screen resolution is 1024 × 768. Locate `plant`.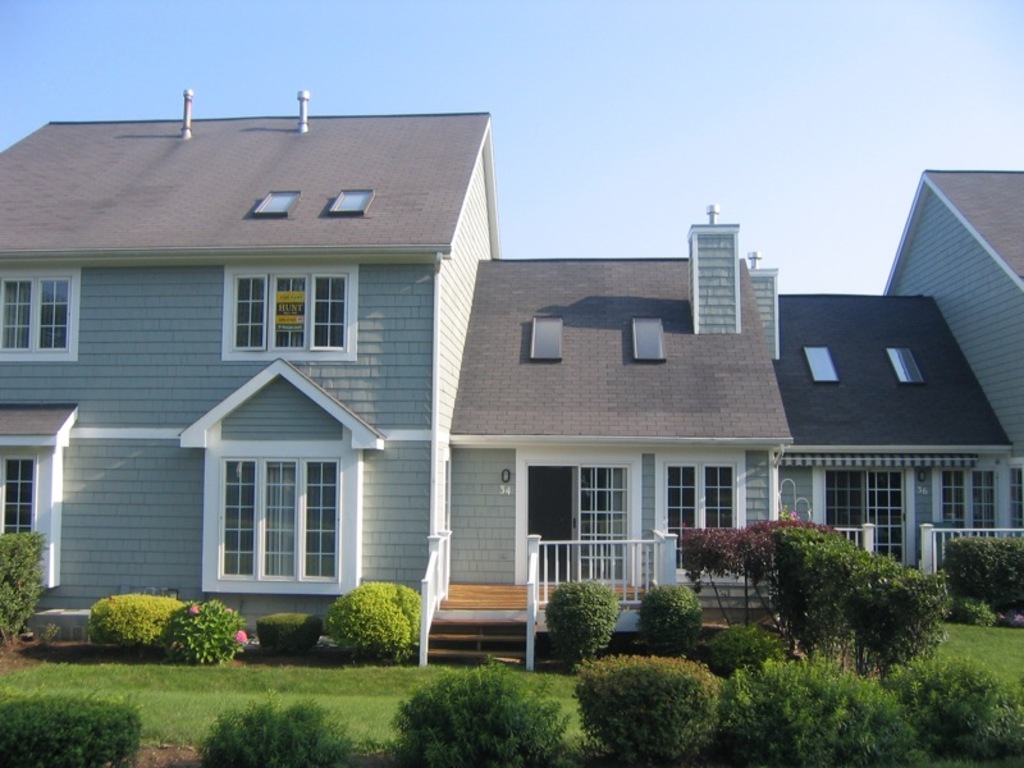
(576, 650, 724, 767).
